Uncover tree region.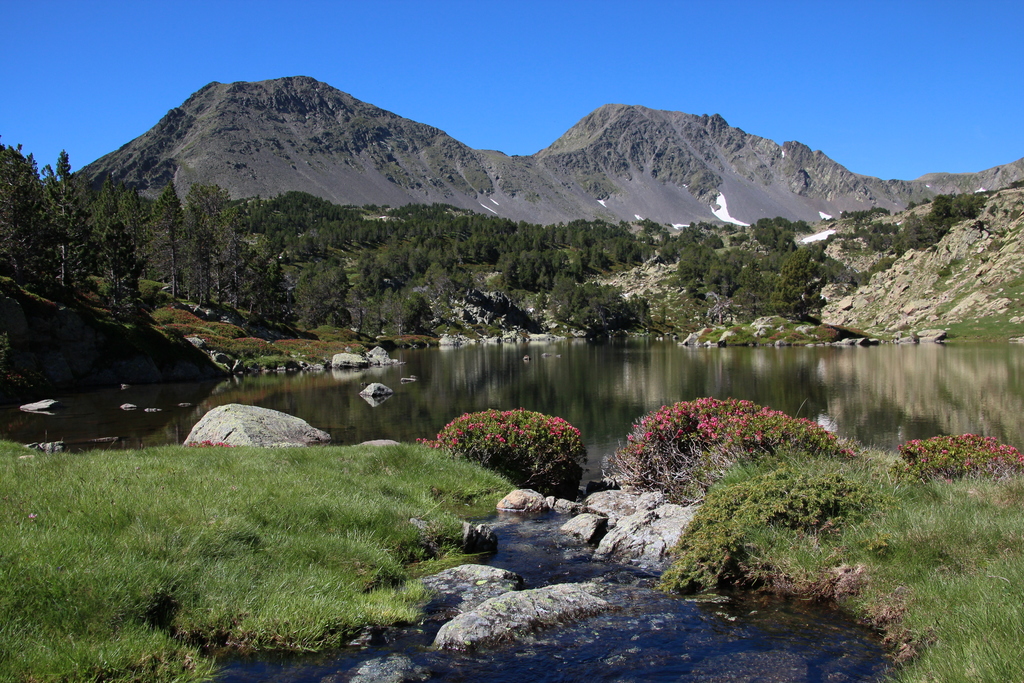
Uncovered: BBox(550, 278, 604, 339).
